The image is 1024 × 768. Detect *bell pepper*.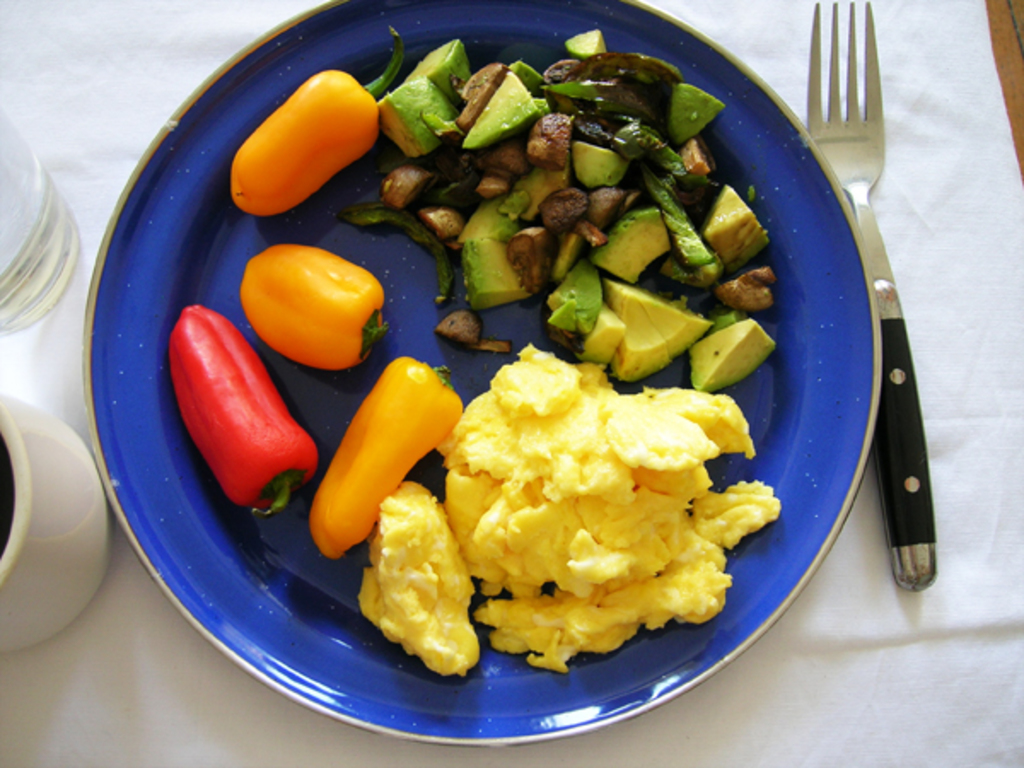
Detection: 305/355/468/561.
